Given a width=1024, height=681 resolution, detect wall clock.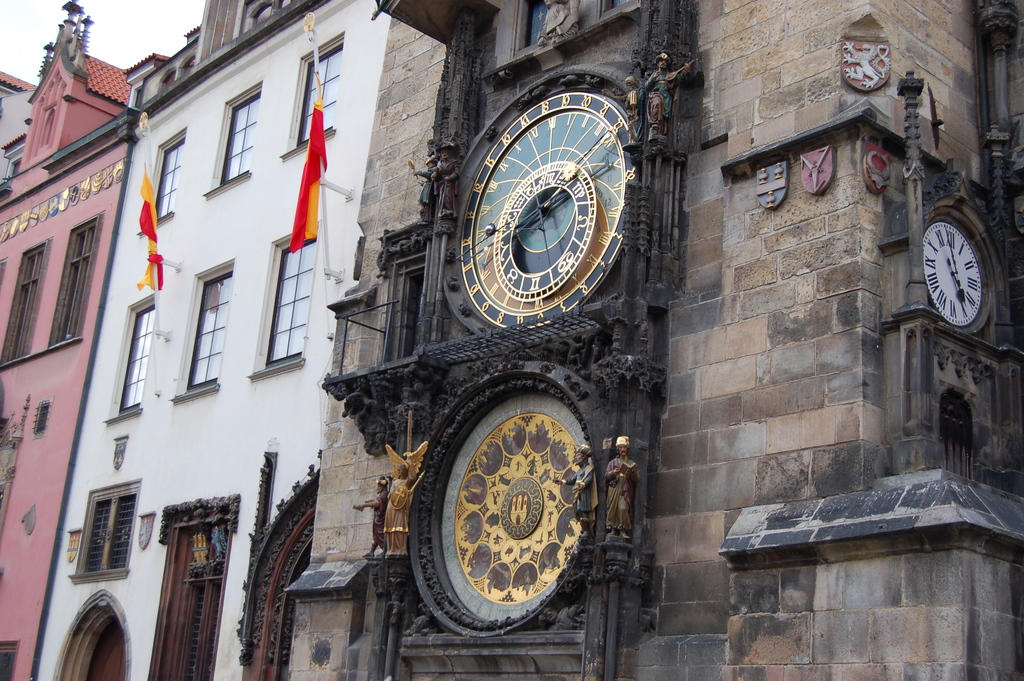
(458,88,637,332).
